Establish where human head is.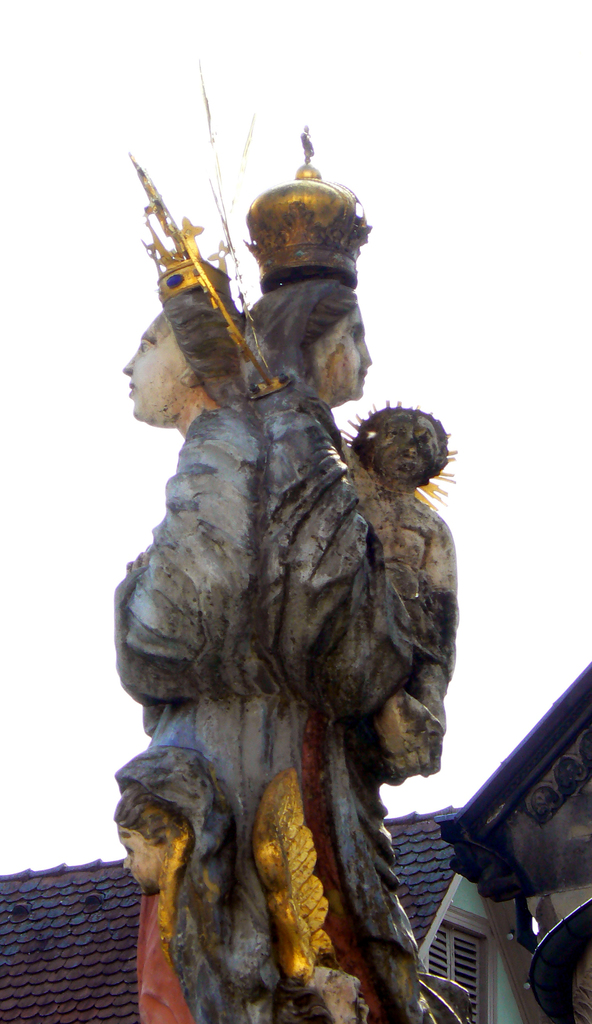
Established at bbox=[112, 287, 250, 422].
